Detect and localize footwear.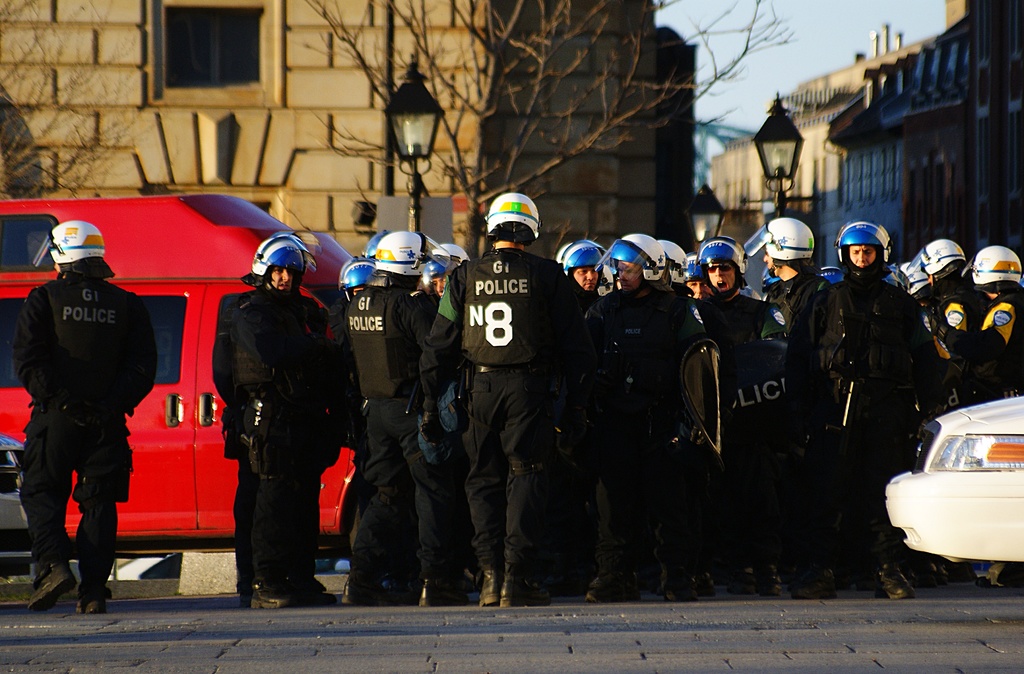
Localized at crop(580, 573, 616, 605).
